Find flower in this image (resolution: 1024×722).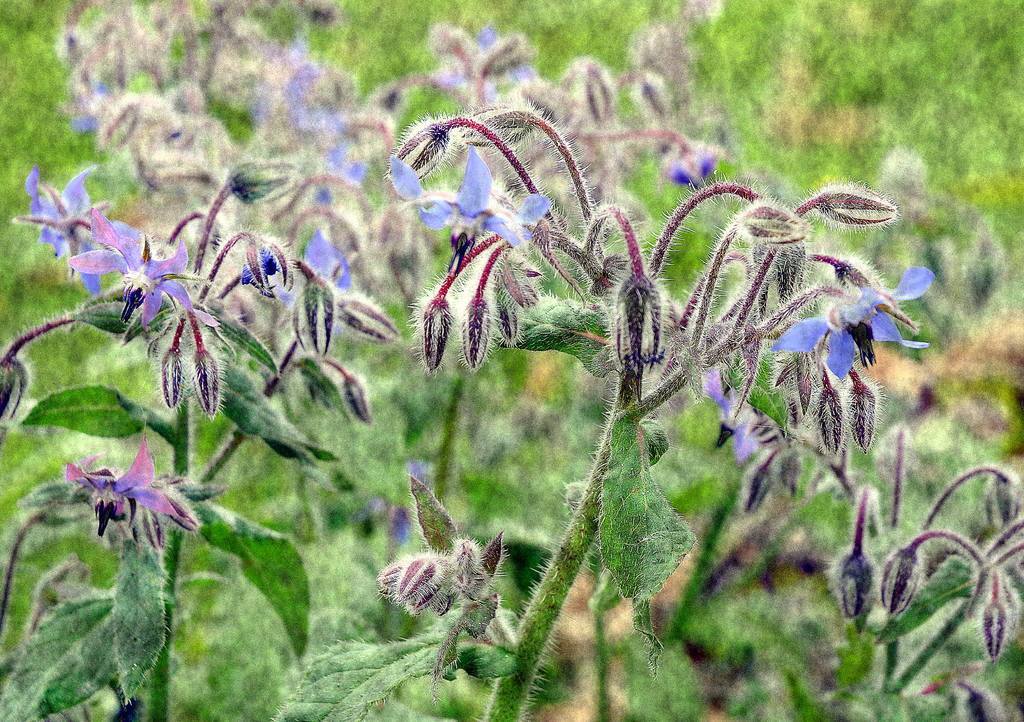
rect(68, 198, 160, 321).
